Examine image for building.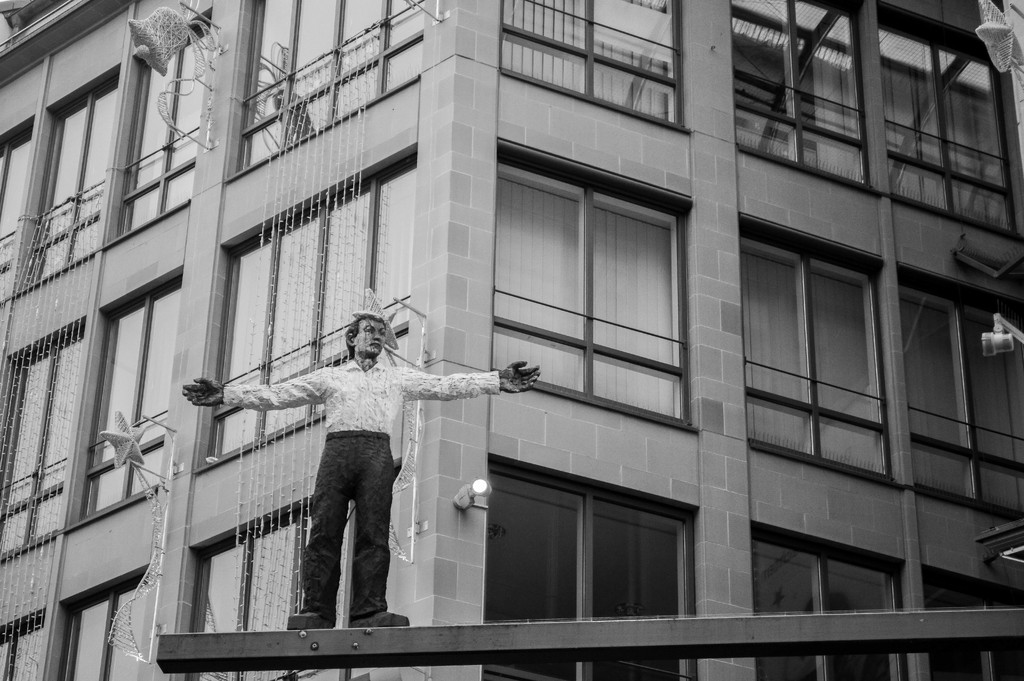
Examination result: 0,0,1023,680.
